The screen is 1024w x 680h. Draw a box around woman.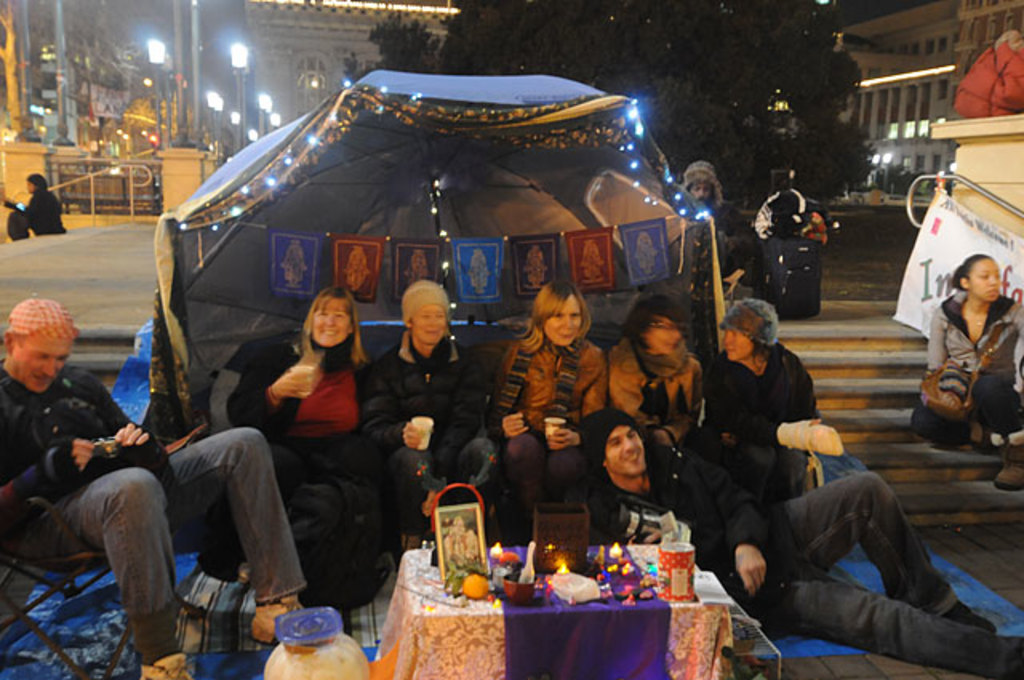
{"left": 227, "top": 286, "right": 382, "bottom": 549}.
